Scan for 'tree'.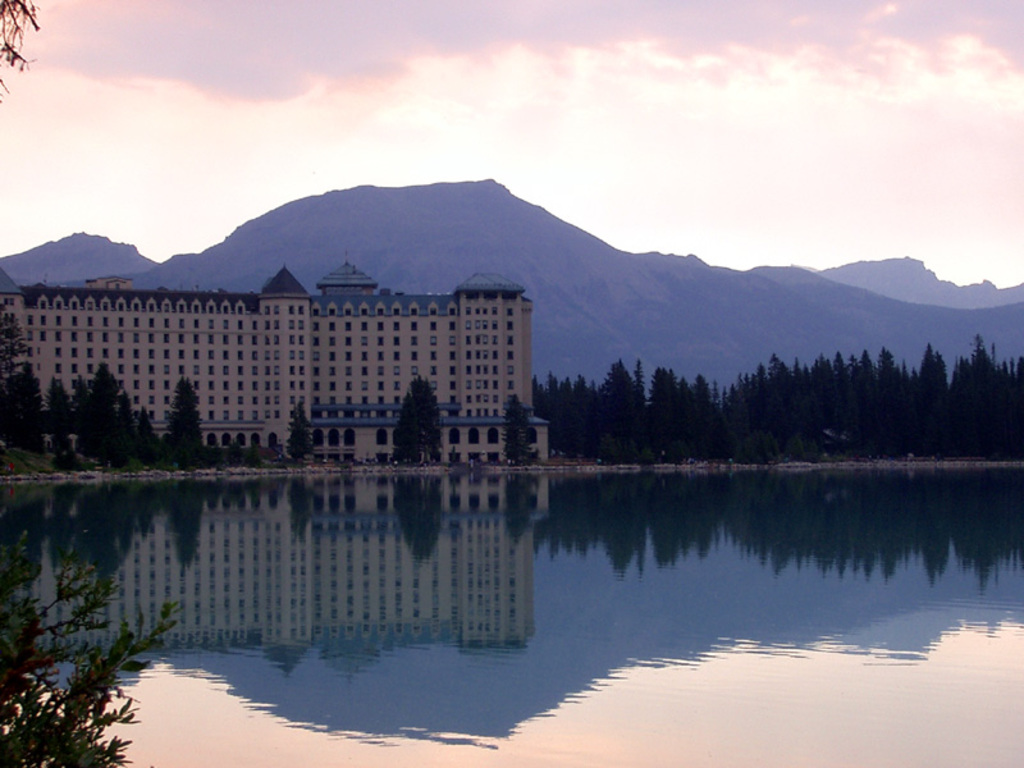
Scan result: (left=915, top=339, right=950, bottom=466).
